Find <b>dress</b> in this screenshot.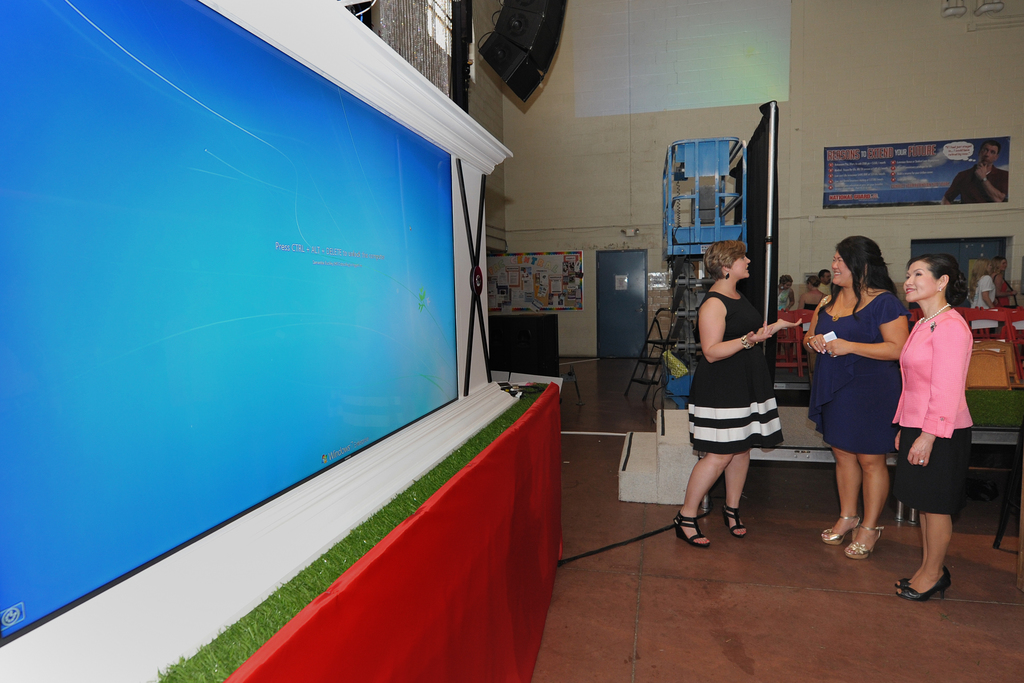
The bounding box for <b>dress</b> is BBox(805, 292, 908, 454).
